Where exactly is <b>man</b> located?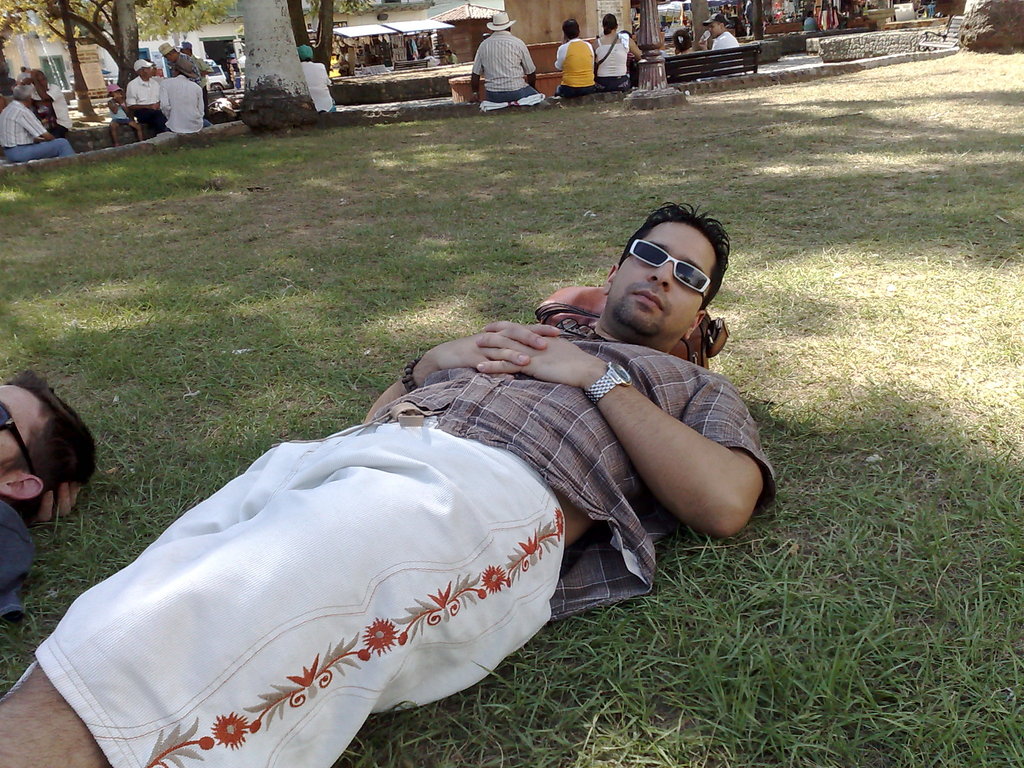
Its bounding box is locate(0, 83, 81, 167).
